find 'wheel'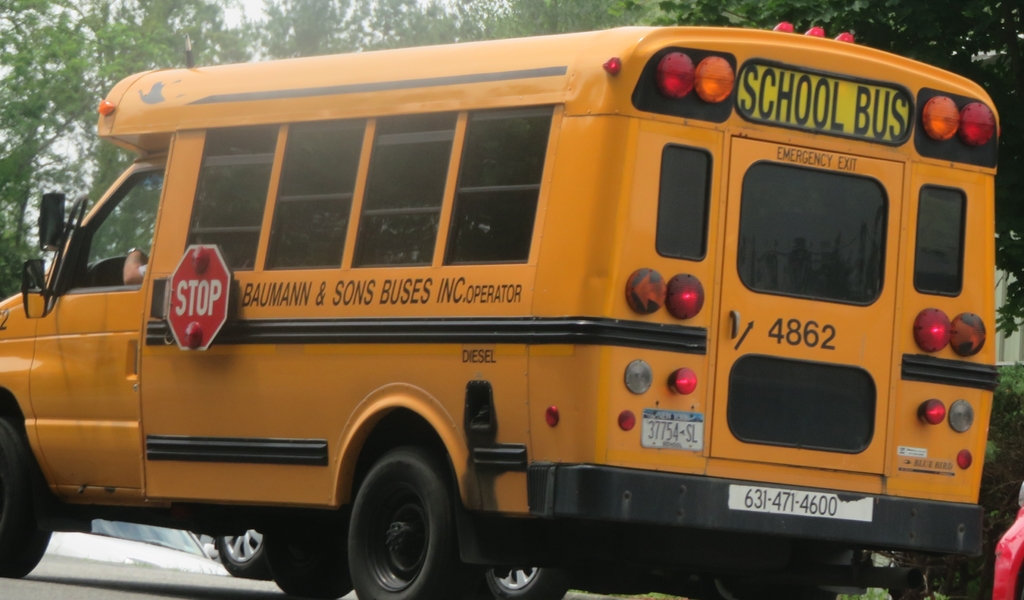
214,535,274,581
